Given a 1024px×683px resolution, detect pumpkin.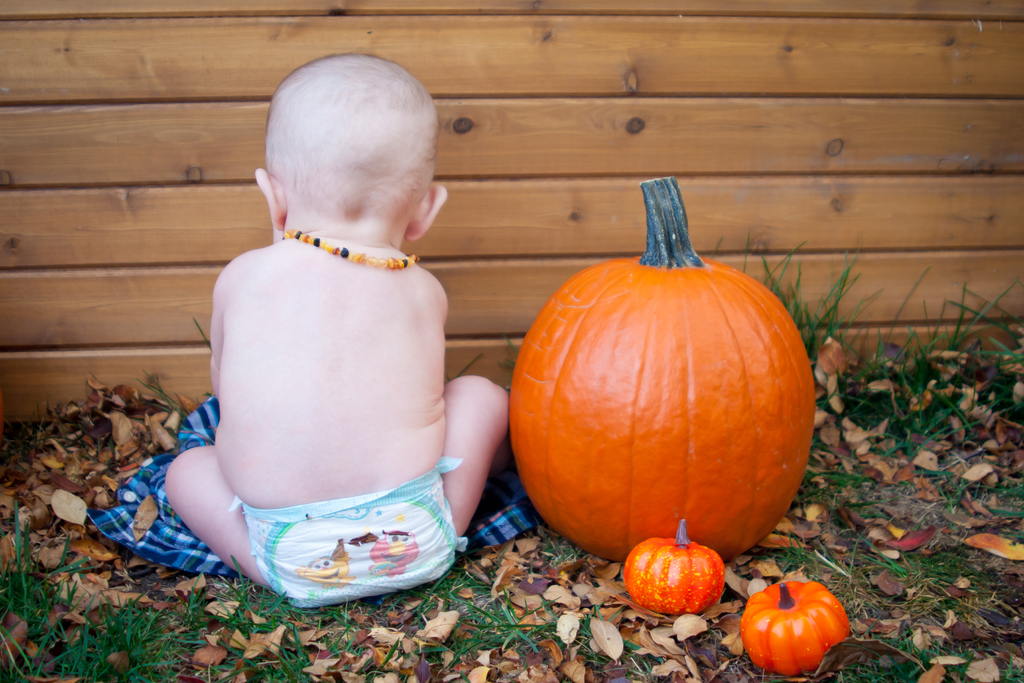
[510,173,817,570].
